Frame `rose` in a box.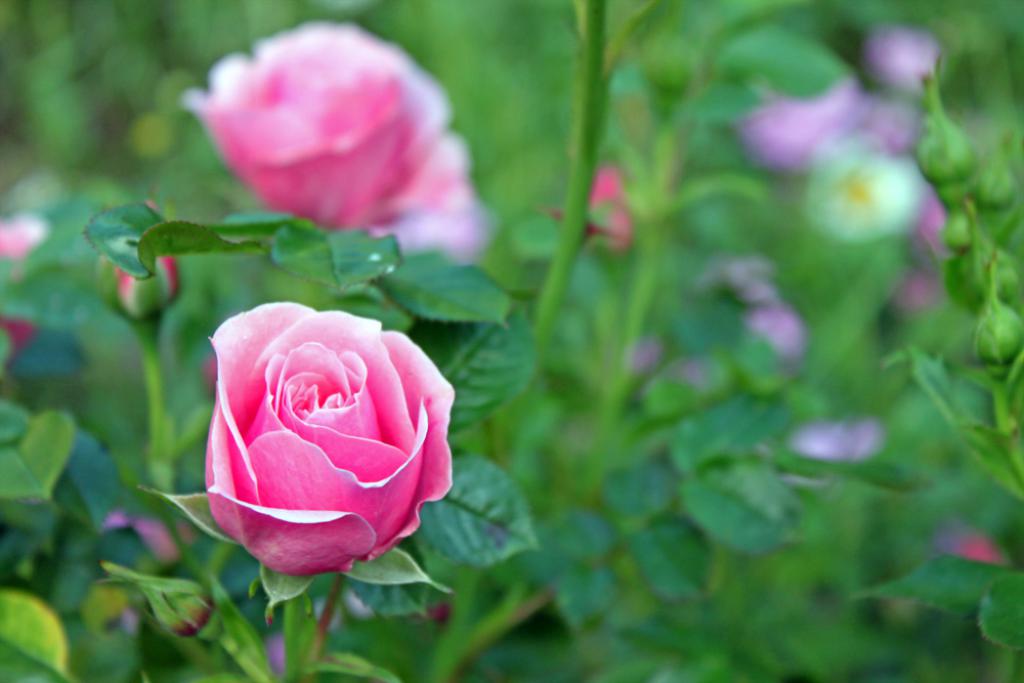
[left=199, top=301, right=459, bottom=578].
